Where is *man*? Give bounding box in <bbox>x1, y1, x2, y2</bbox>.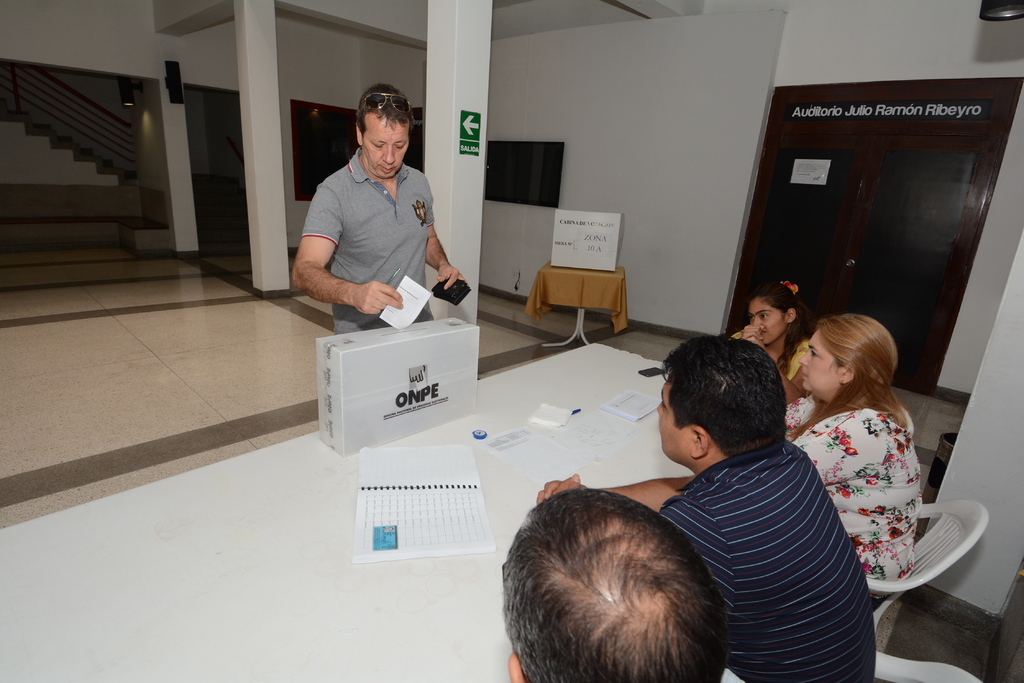
<bbox>294, 84, 474, 335</bbox>.
